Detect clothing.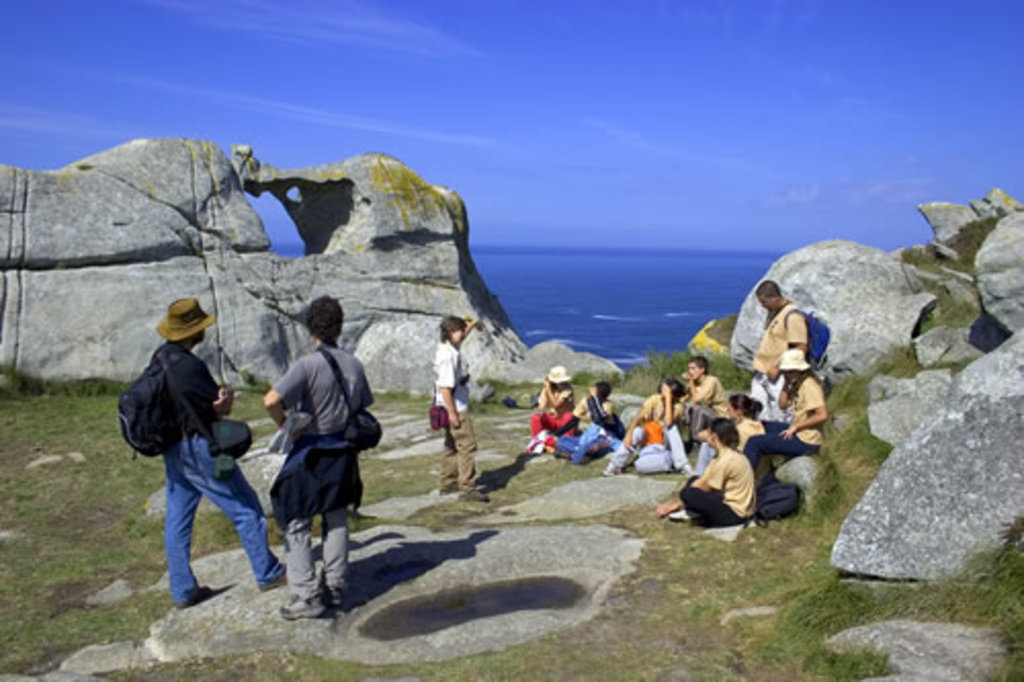
Detected at [left=430, top=332, right=479, bottom=492].
